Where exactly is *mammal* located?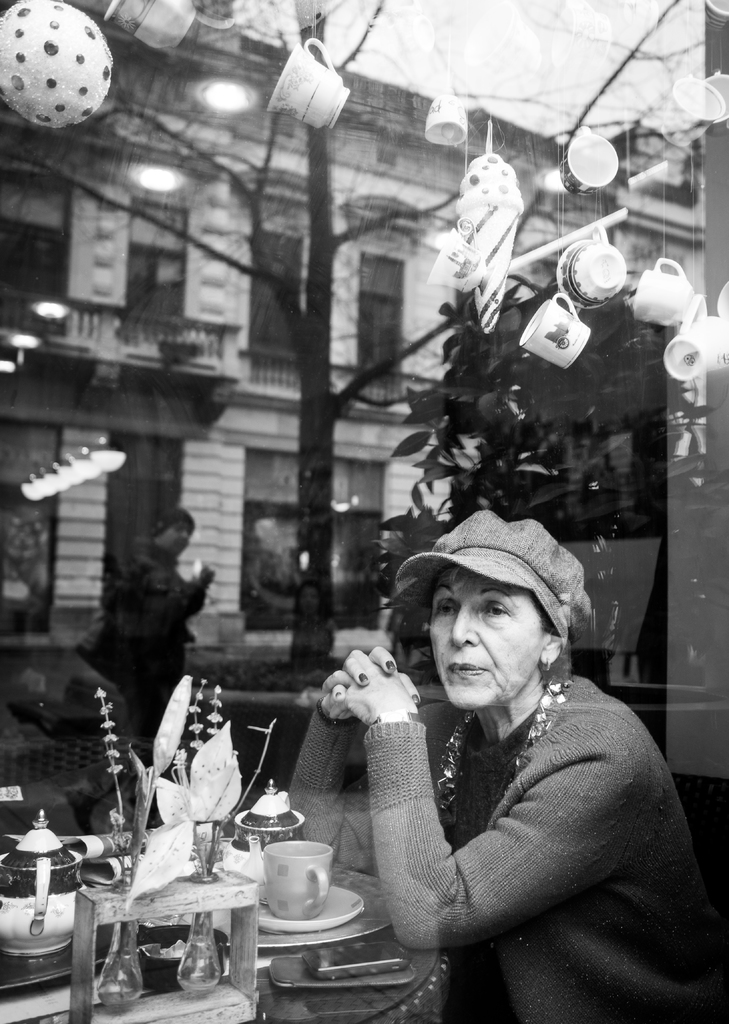
Its bounding box is 317, 547, 712, 1012.
